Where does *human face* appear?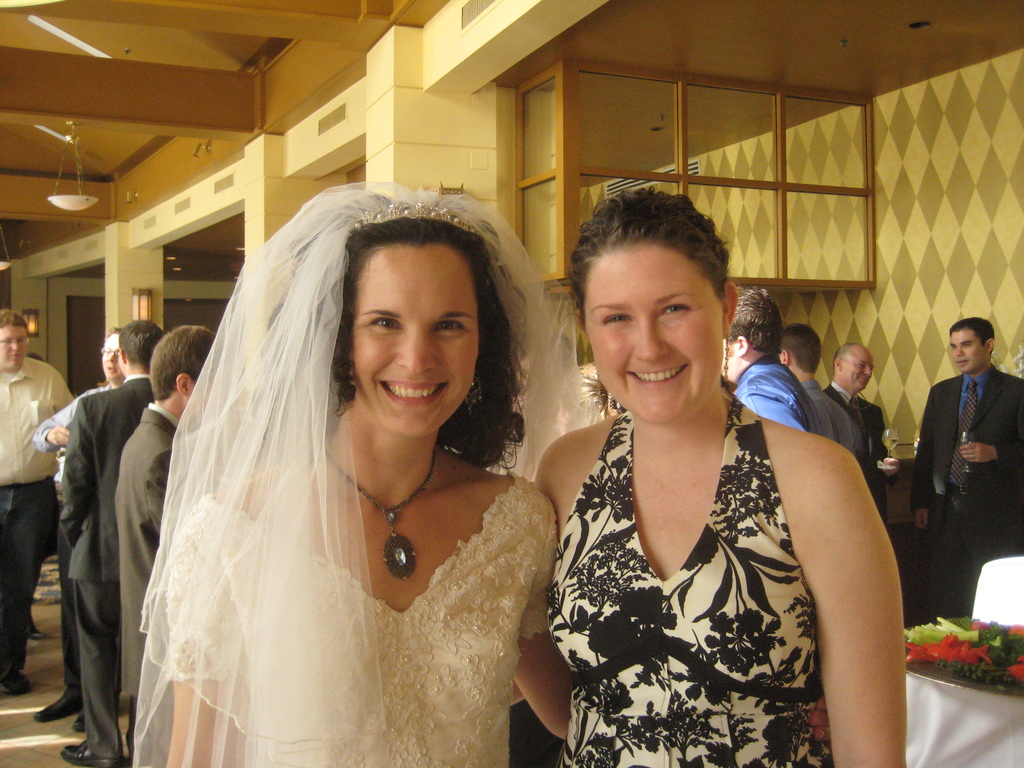
Appears at crop(842, 347, 875, 392).
